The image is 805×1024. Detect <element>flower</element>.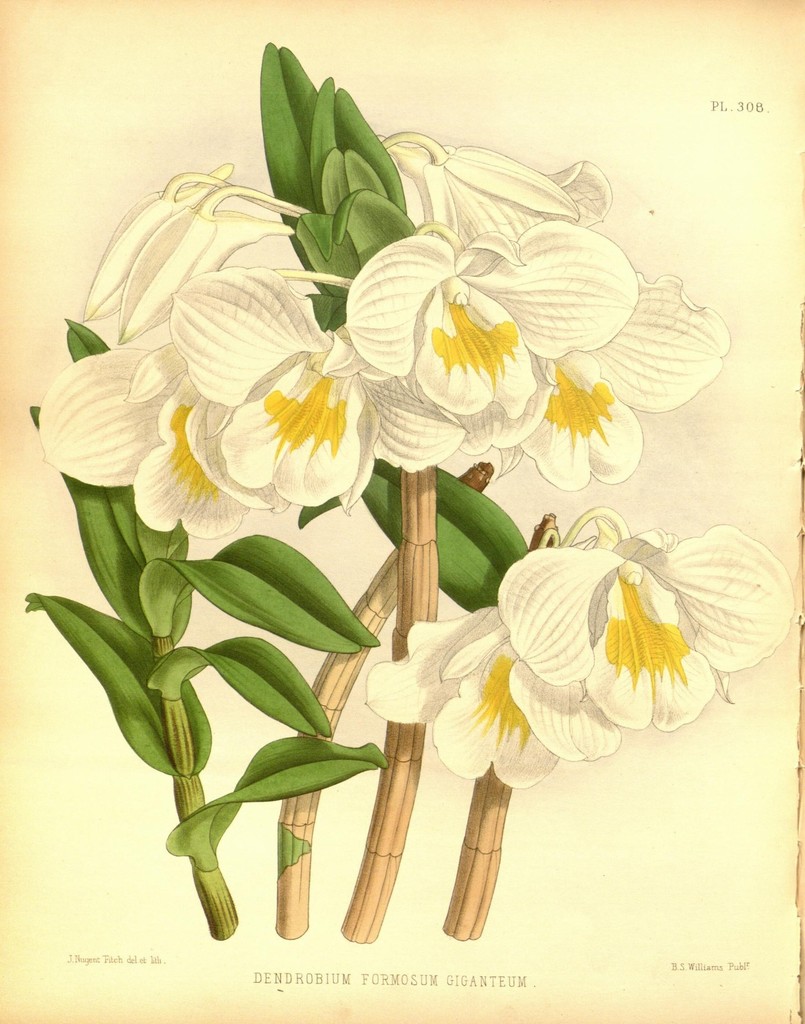
Detection: <bbox>75, 173, 322, 353</bbox>.
